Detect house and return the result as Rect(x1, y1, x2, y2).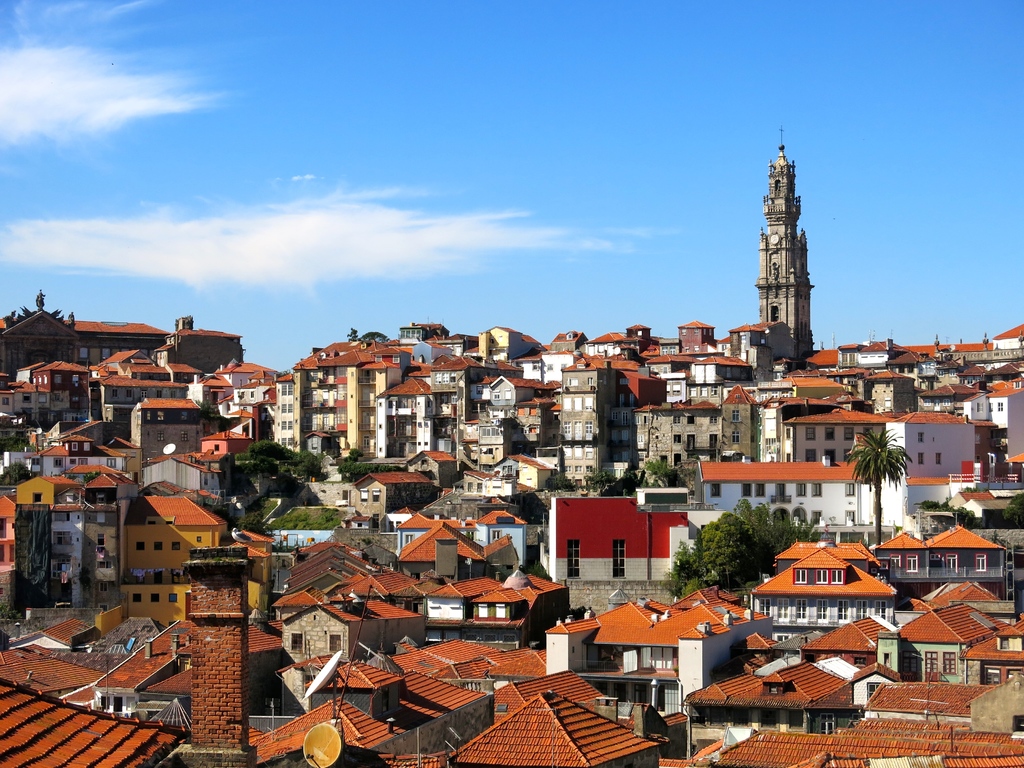
Rect(541, 584, 773, 718).
